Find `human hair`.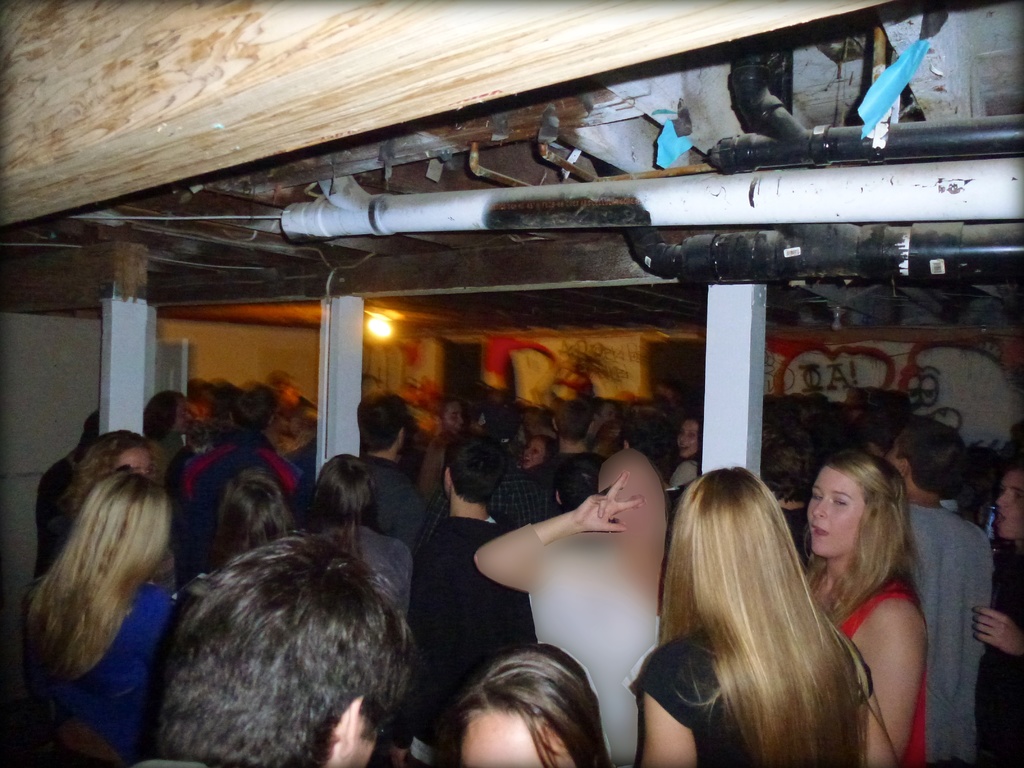
(20,481,184,692).
